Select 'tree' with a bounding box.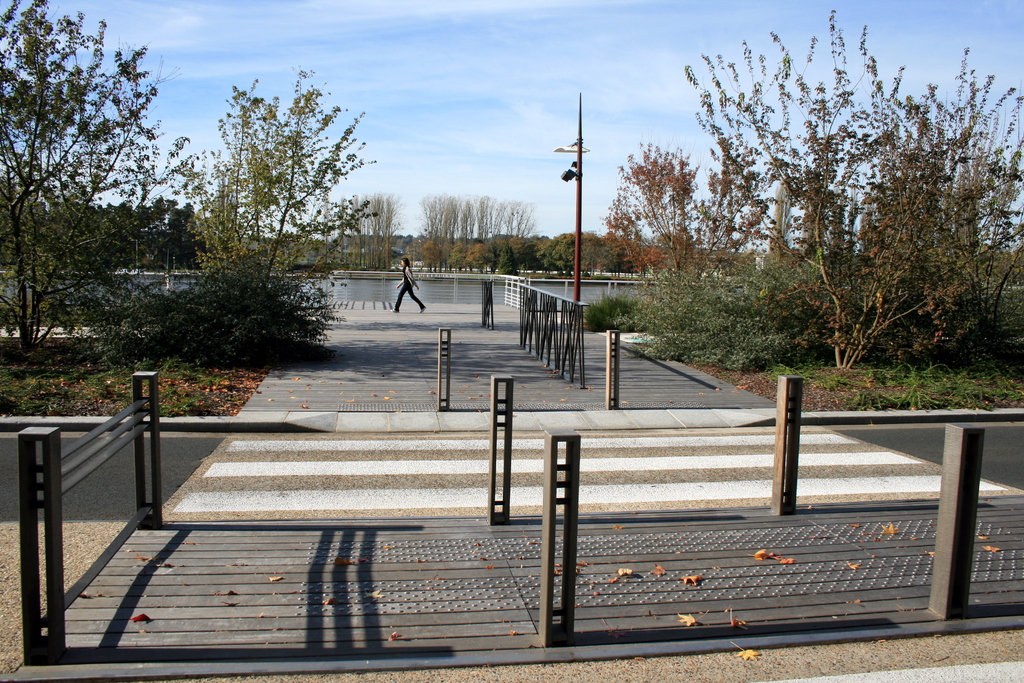
150 67 378 360.
